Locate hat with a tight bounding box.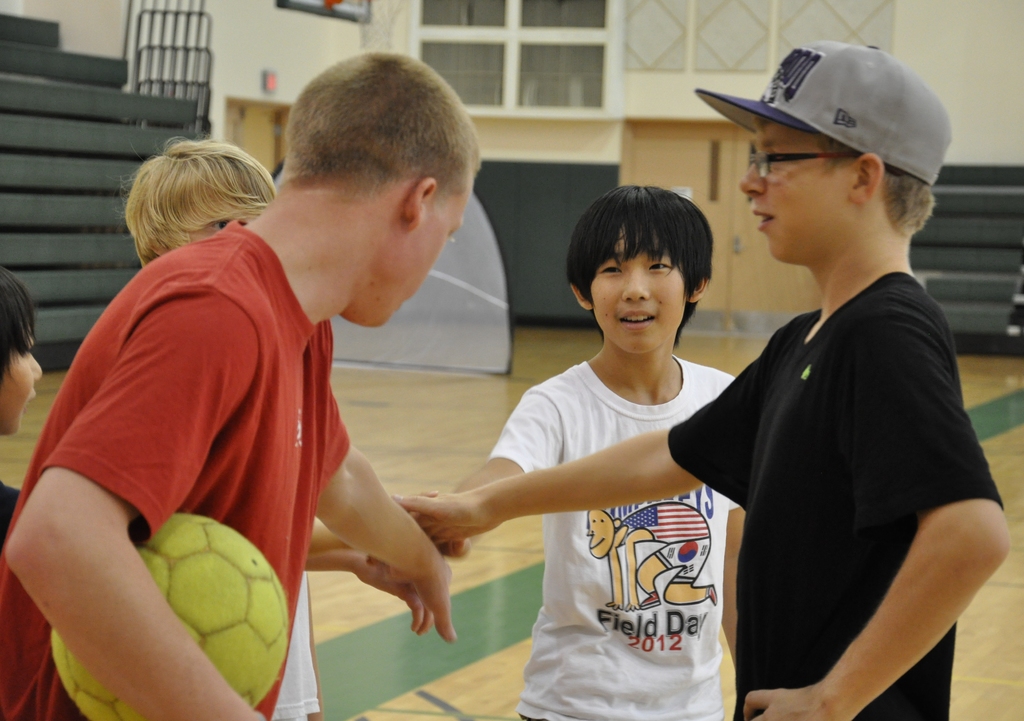
region(695, 38, 955, 184).
